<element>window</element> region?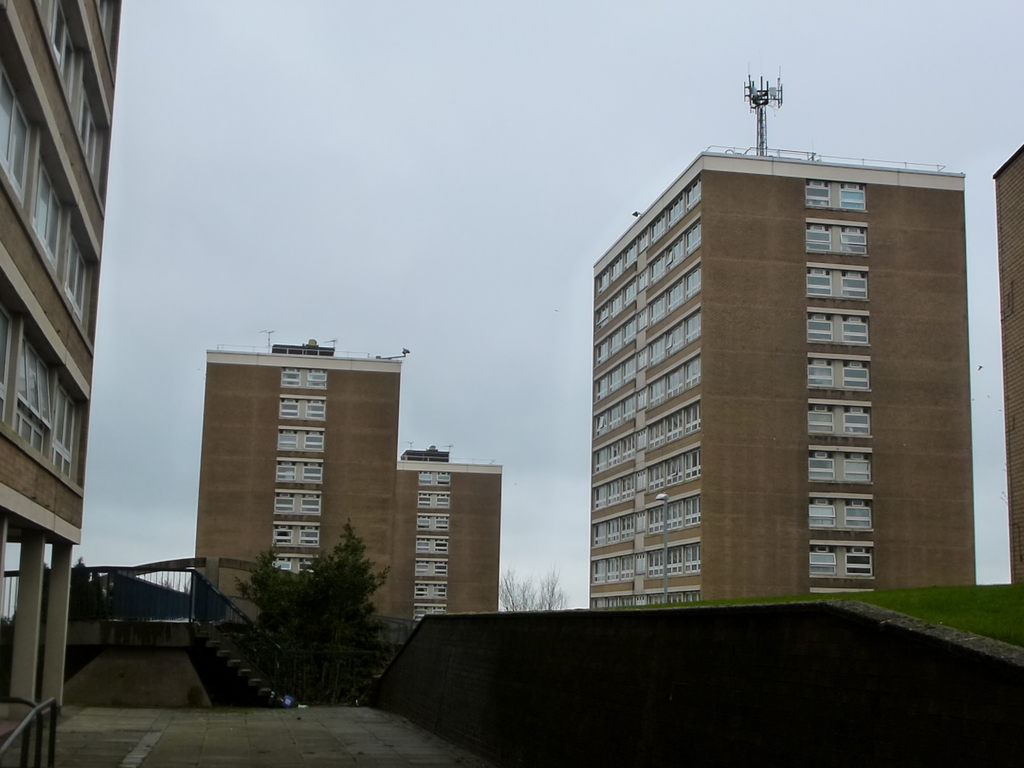
bbox=(806, 491, 881, 535)
